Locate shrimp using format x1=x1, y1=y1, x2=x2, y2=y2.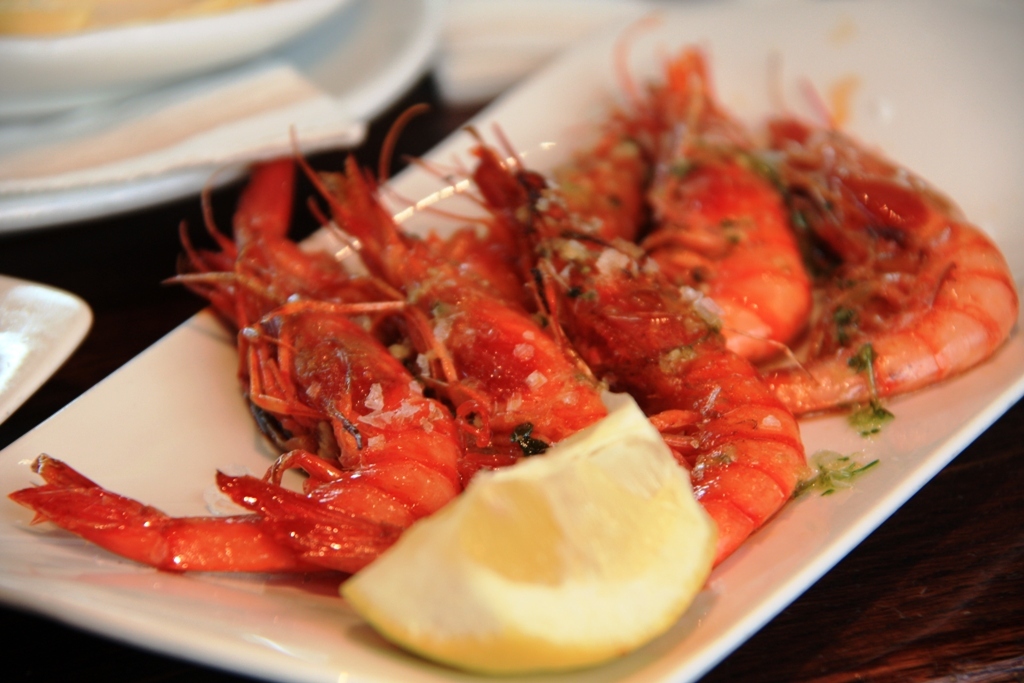
x1=558, y1=121, x2=641, y2=372.
